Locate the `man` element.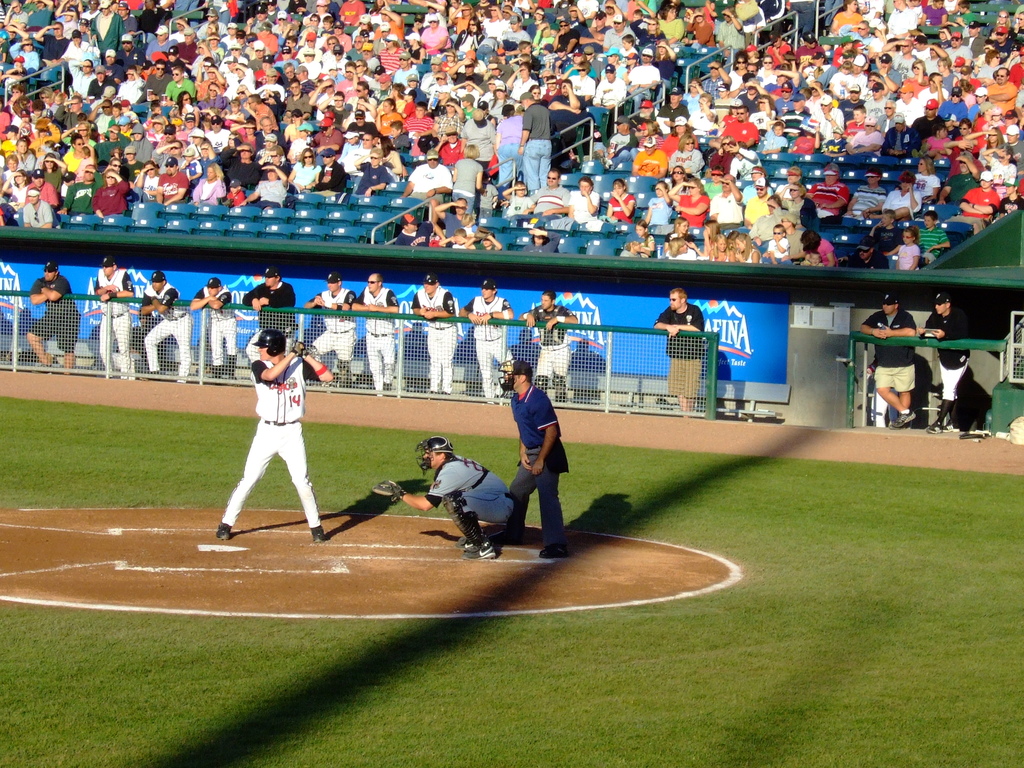
Element bbox: left=837, top=51, right=868, bottom=95.
